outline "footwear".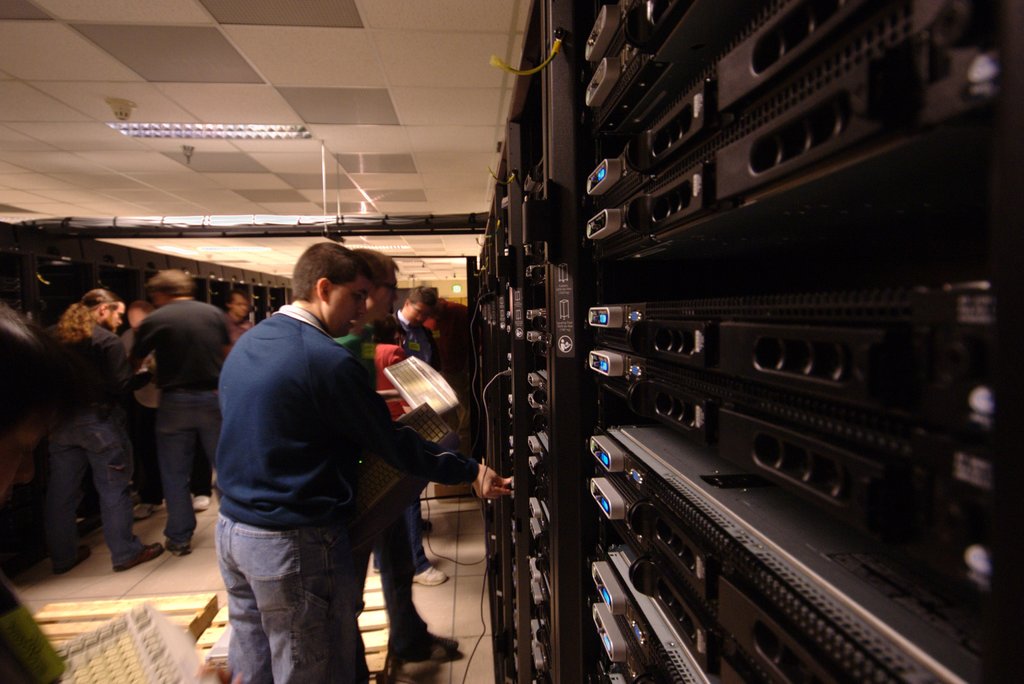
Outline: <bbox>403, 646, 464, 660</bbox>.
